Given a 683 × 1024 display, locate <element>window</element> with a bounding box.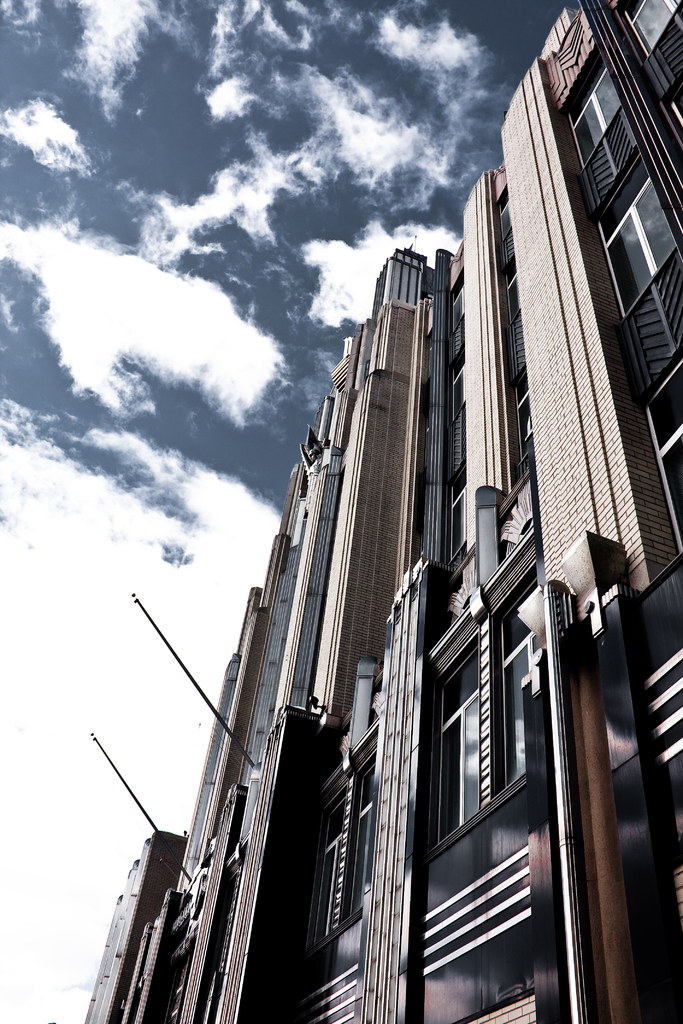
Located: box=[504, 624, 547, 774].
